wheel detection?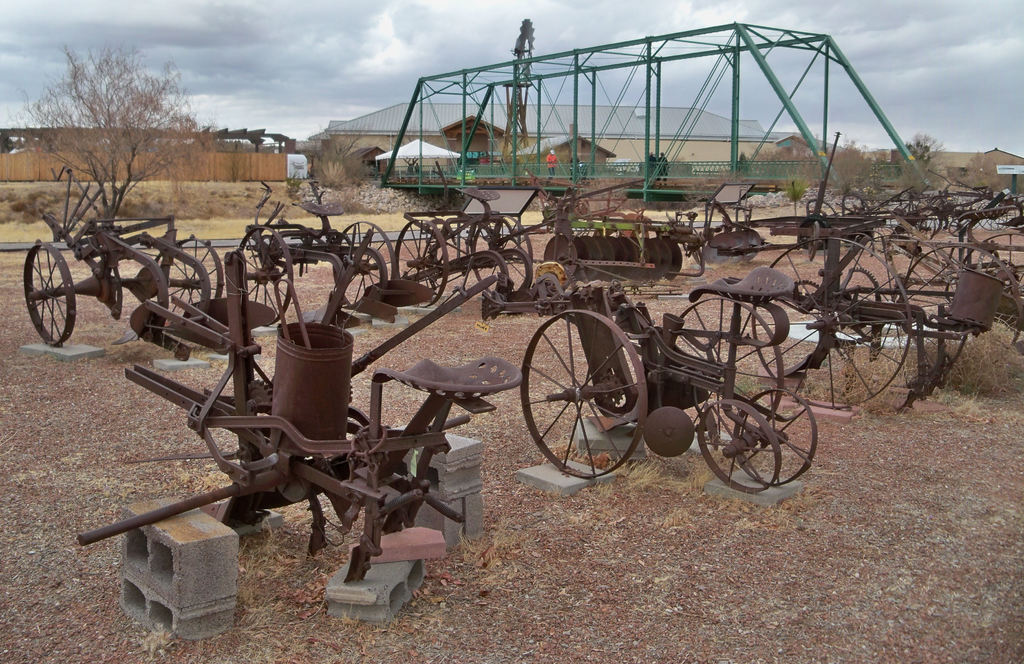
region(22, 241, 76, 350)
